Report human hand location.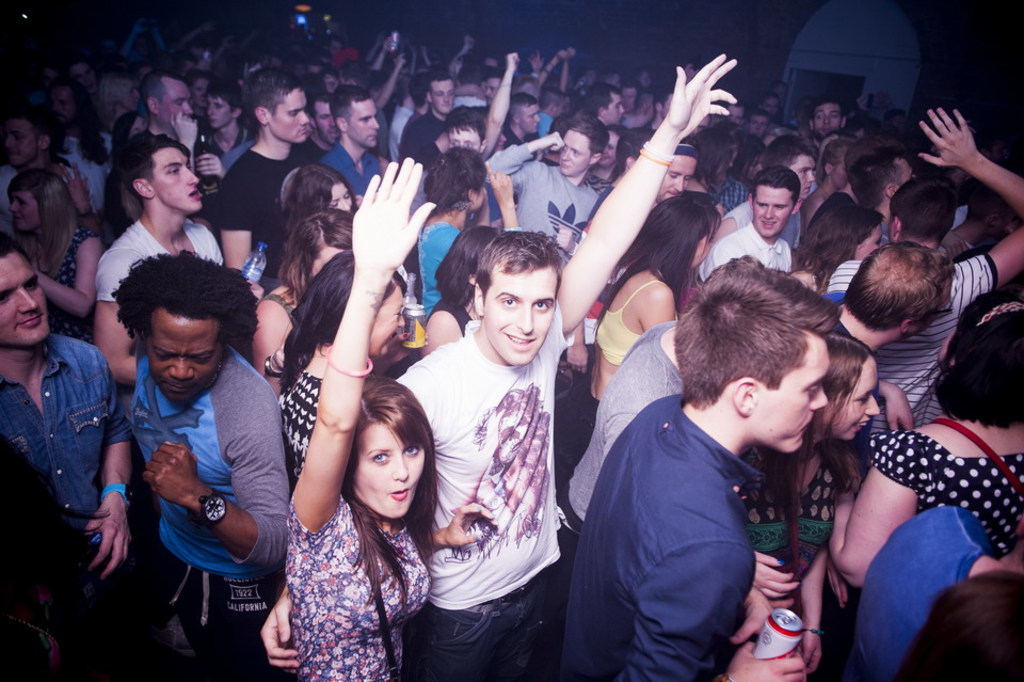
Report: <box>885,387,917,430</box>.
